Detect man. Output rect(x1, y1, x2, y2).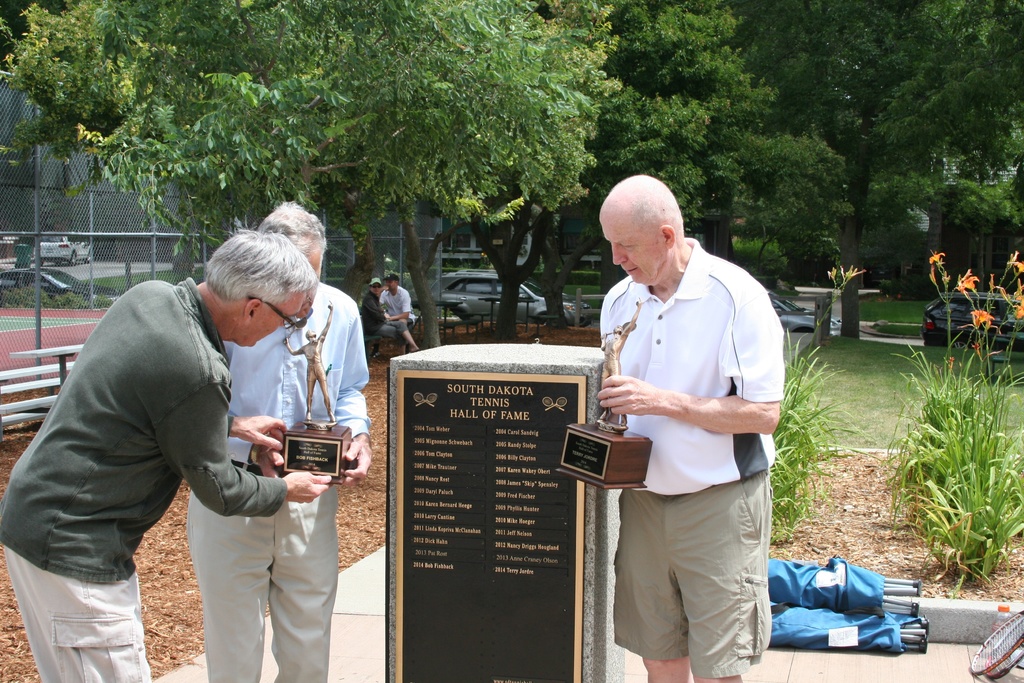
rect(371, 274, 416, 359).
